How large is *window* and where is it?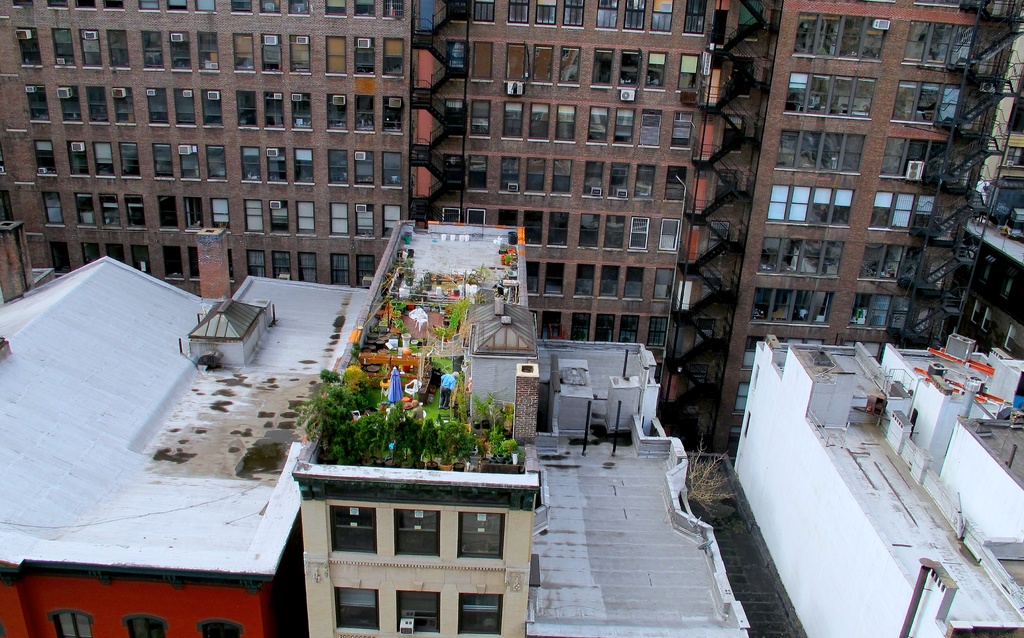
Bounding box: pyautogui.locateOnScreen(110, 83, 136, 126).
